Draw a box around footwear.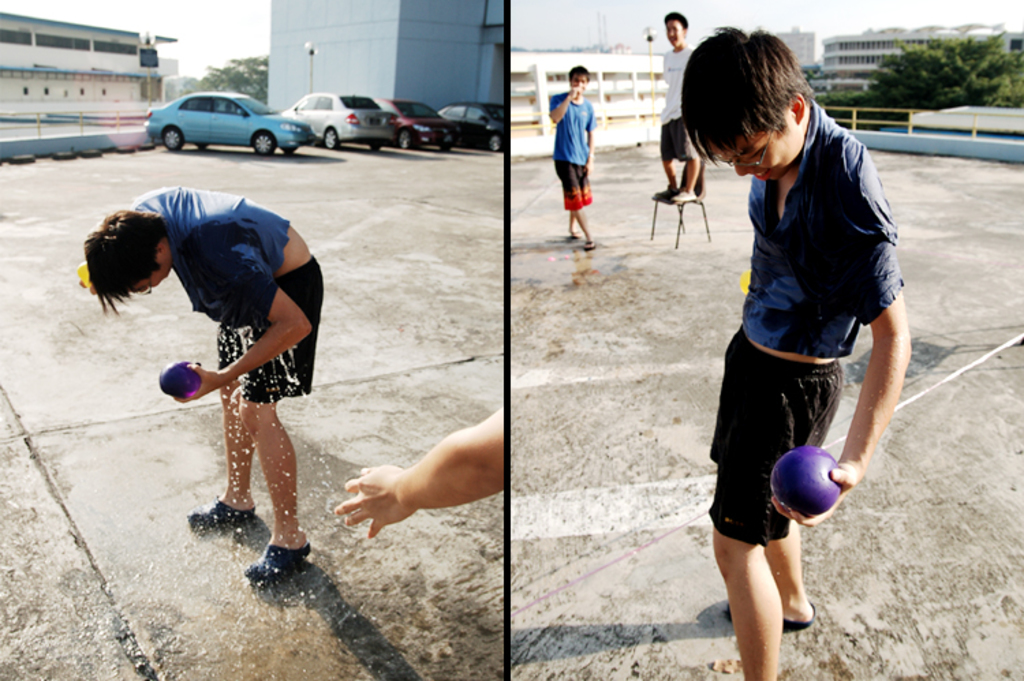
<region>186, 494, 255, 527</region>.
